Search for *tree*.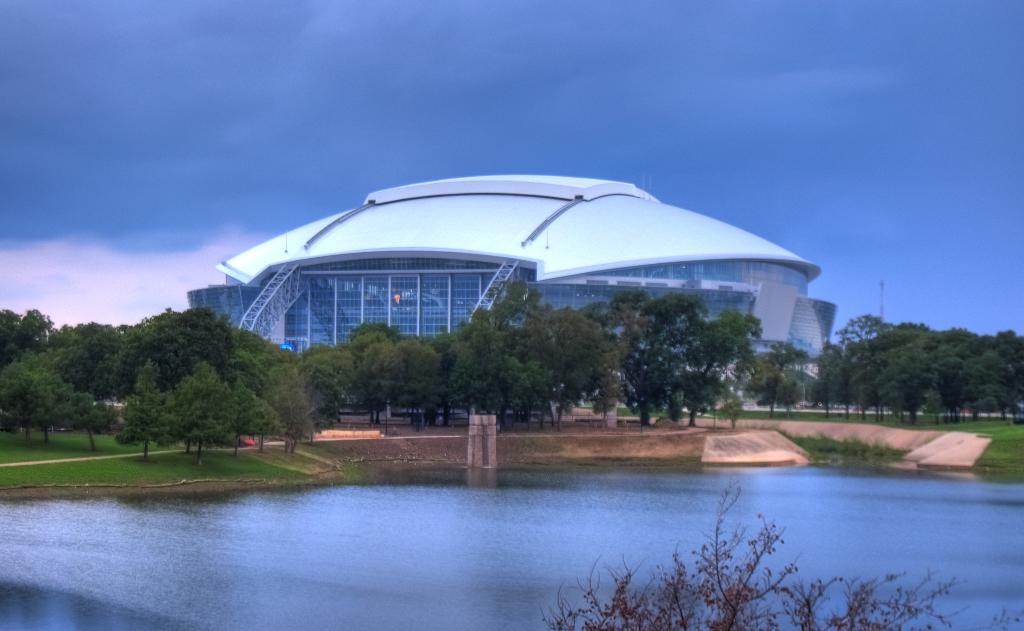
Found at pyautogui.locateOnScreen(0, 356, 113, 449).
